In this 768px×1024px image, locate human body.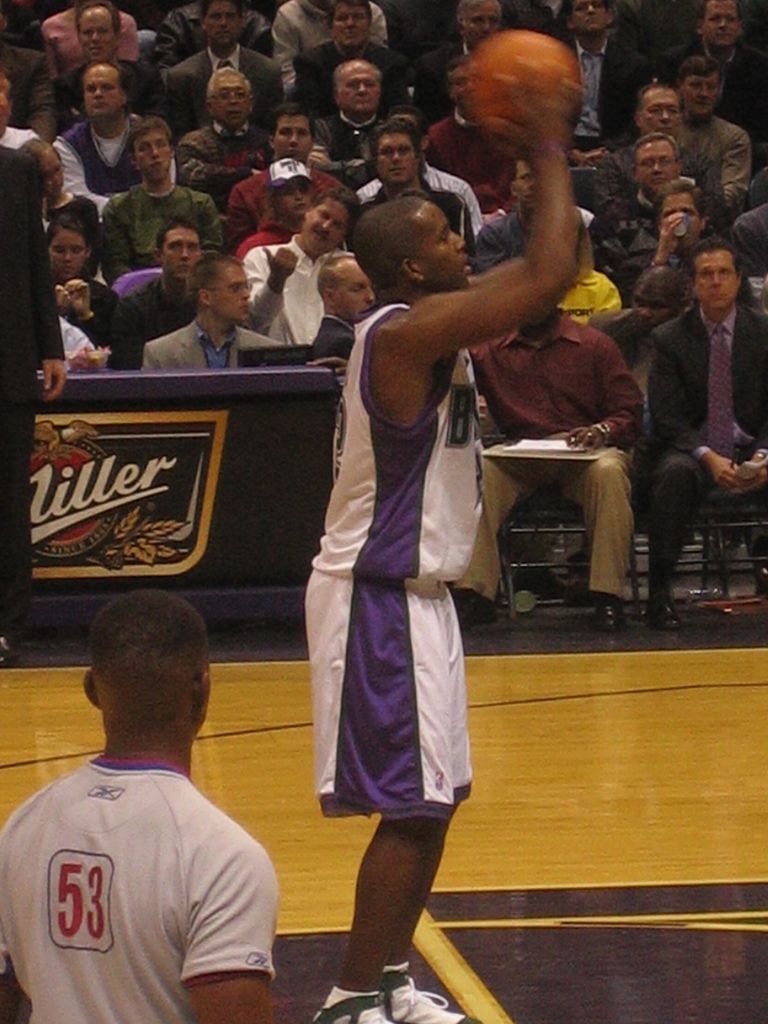
Bounding box: 300/67/576/1023.
